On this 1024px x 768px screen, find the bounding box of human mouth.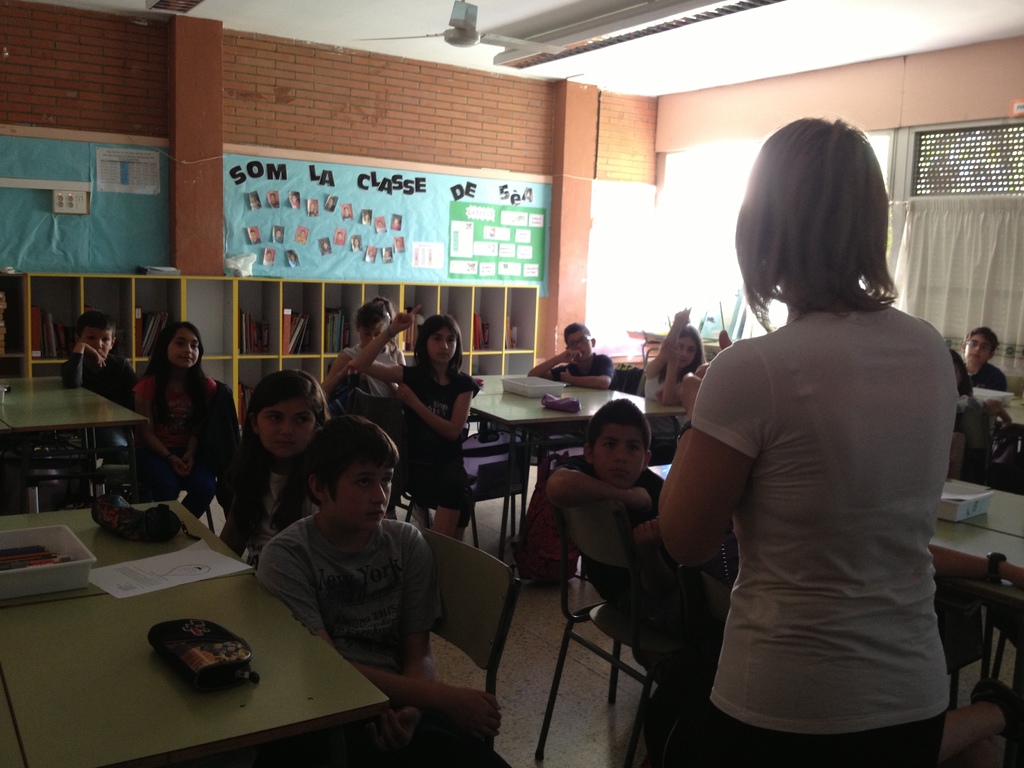
Bounding box: (left=968, top=352, right=979, bottom=360).
